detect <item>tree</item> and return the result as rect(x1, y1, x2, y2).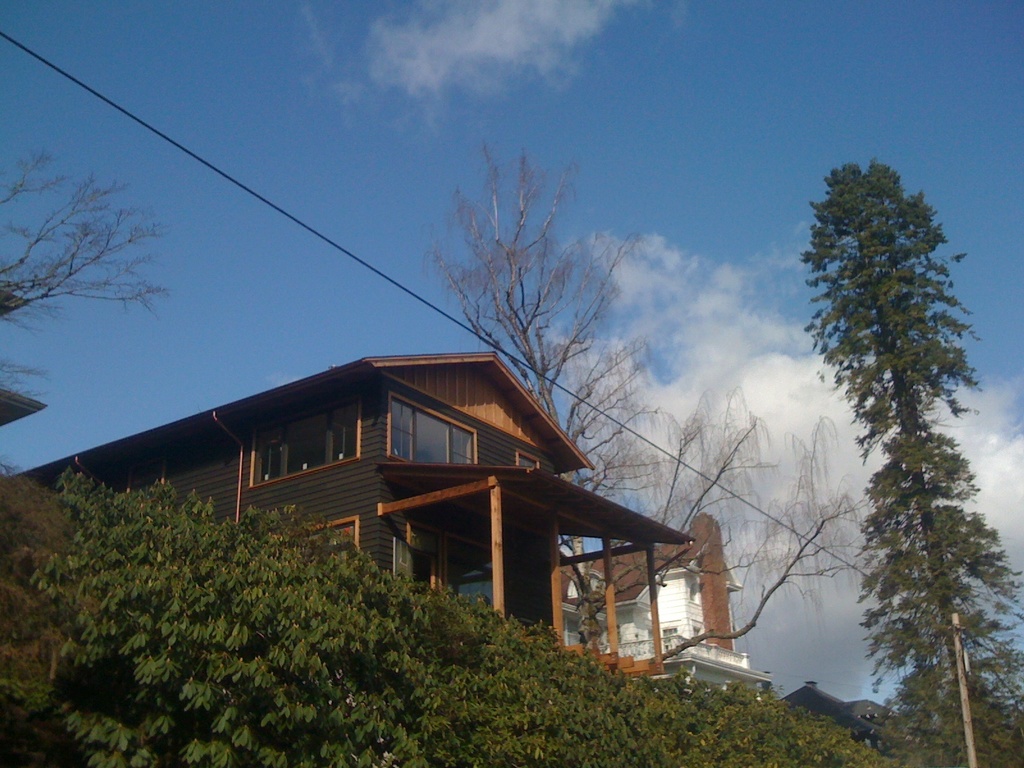
rect(790, 131, 1004, 755).
